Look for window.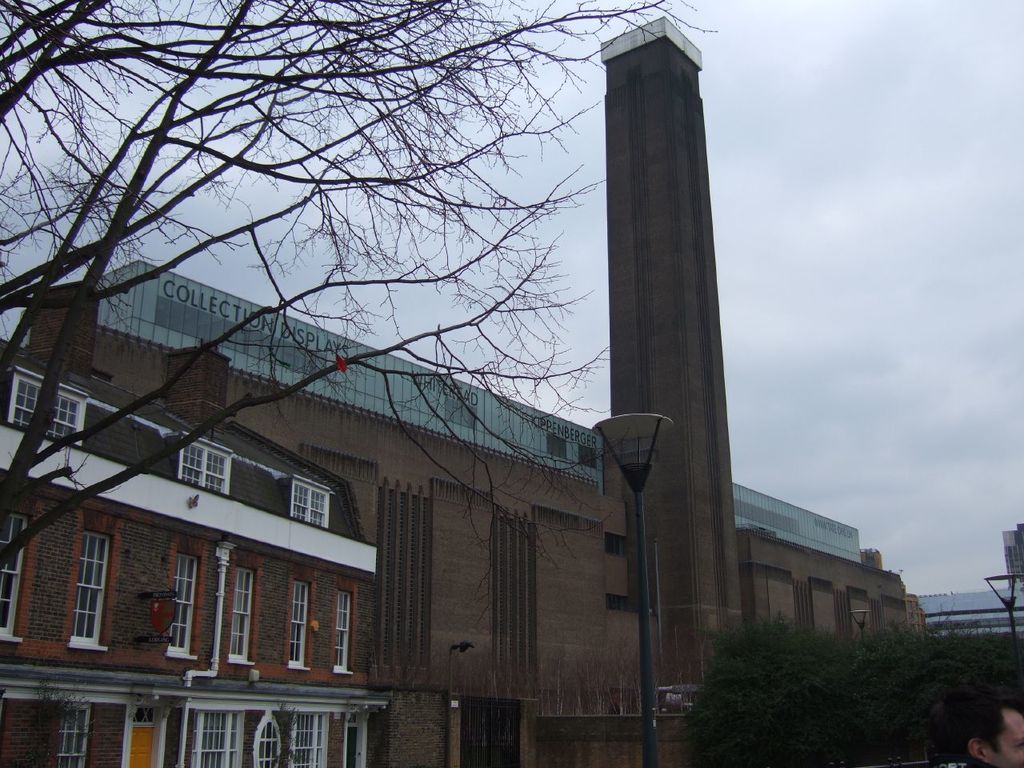
Found: bbox(16, 369, 86, 445).
